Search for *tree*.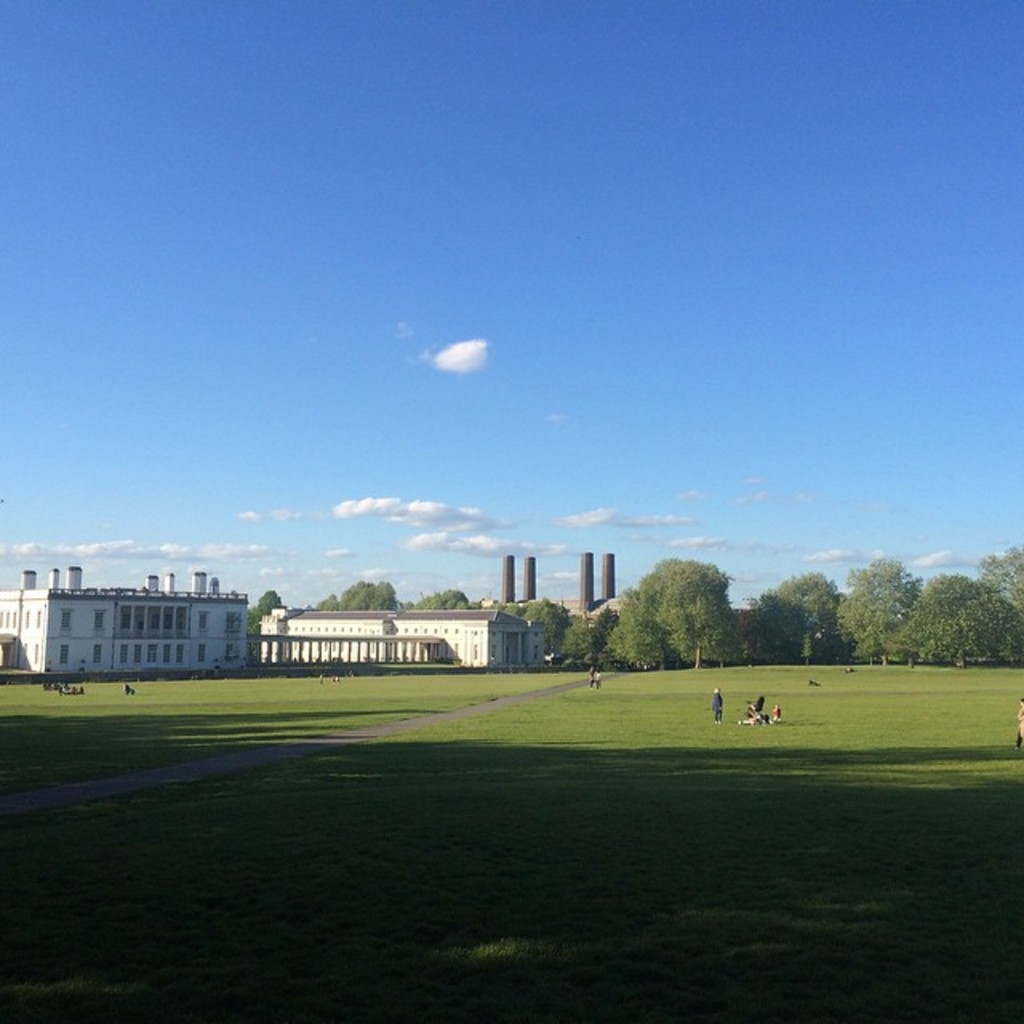
Found at x1=878, y1=565, x2=1019, y2=670.
